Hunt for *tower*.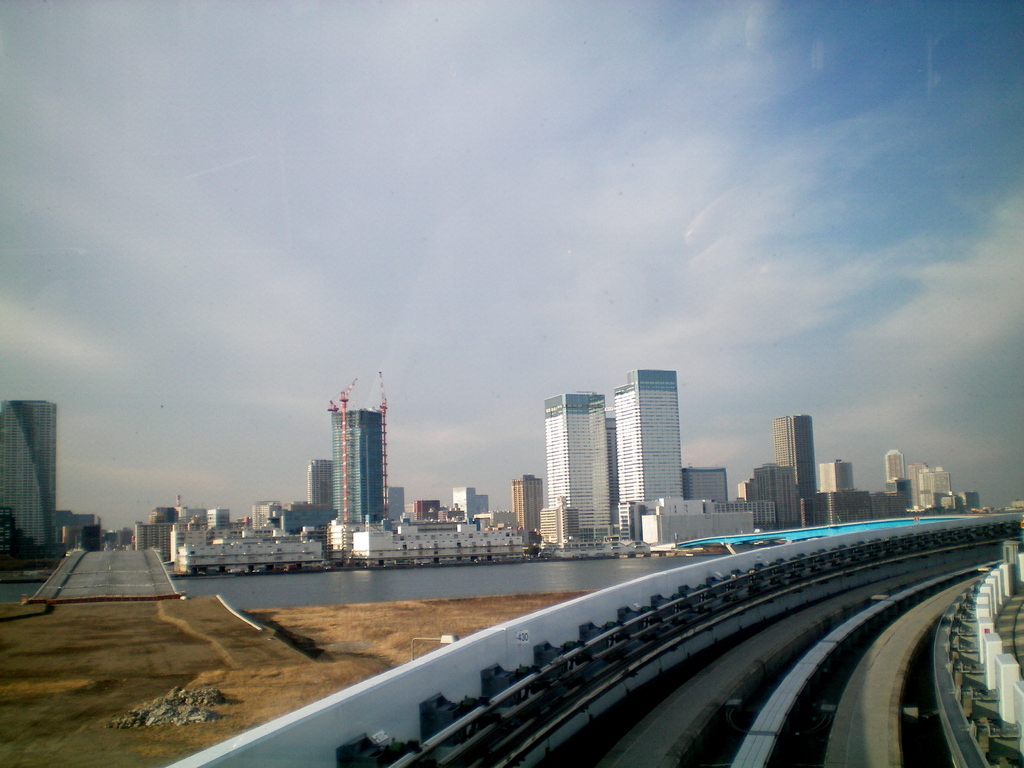
Hunted down at (774,415,819,525).
